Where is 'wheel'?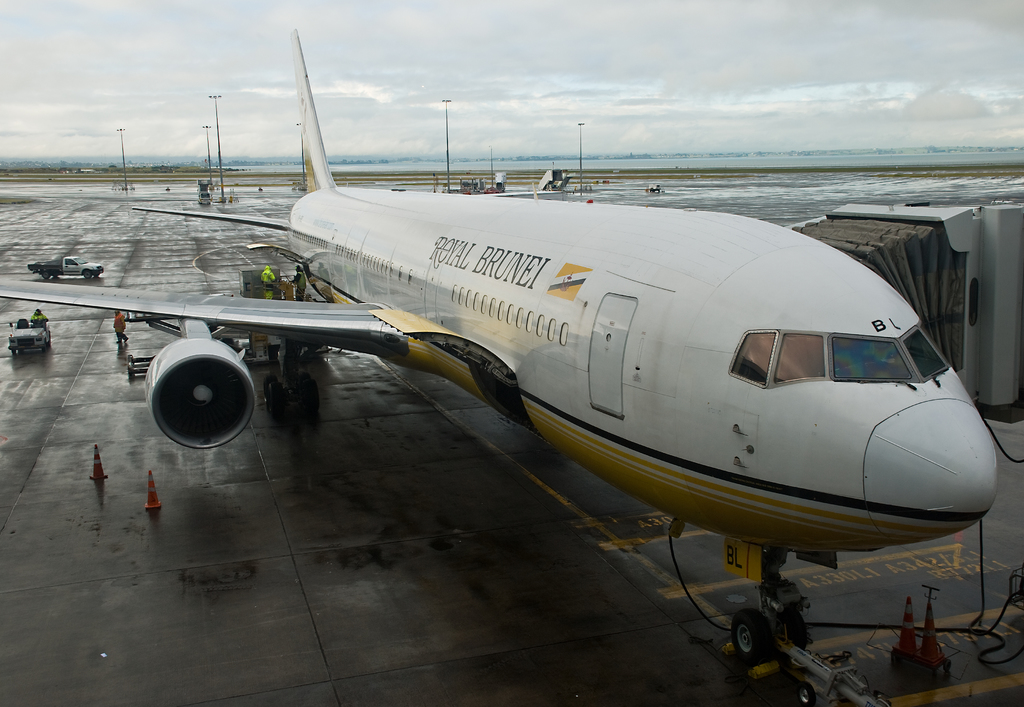
l=266, t=381, r=287, b=415.
